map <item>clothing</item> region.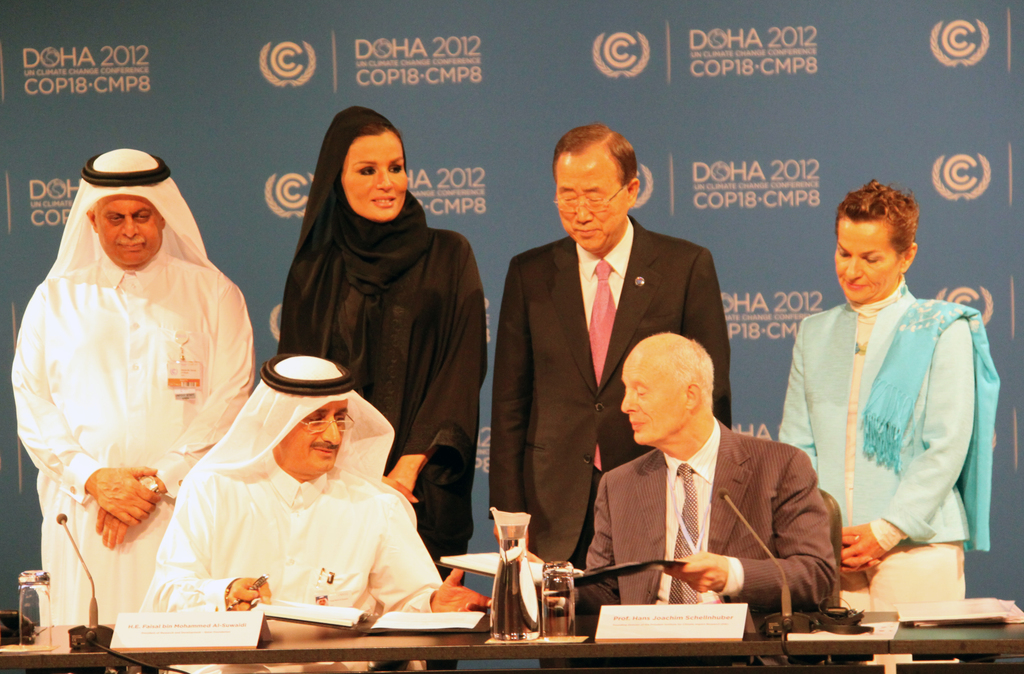
Mapped to 571,405,827,673.
